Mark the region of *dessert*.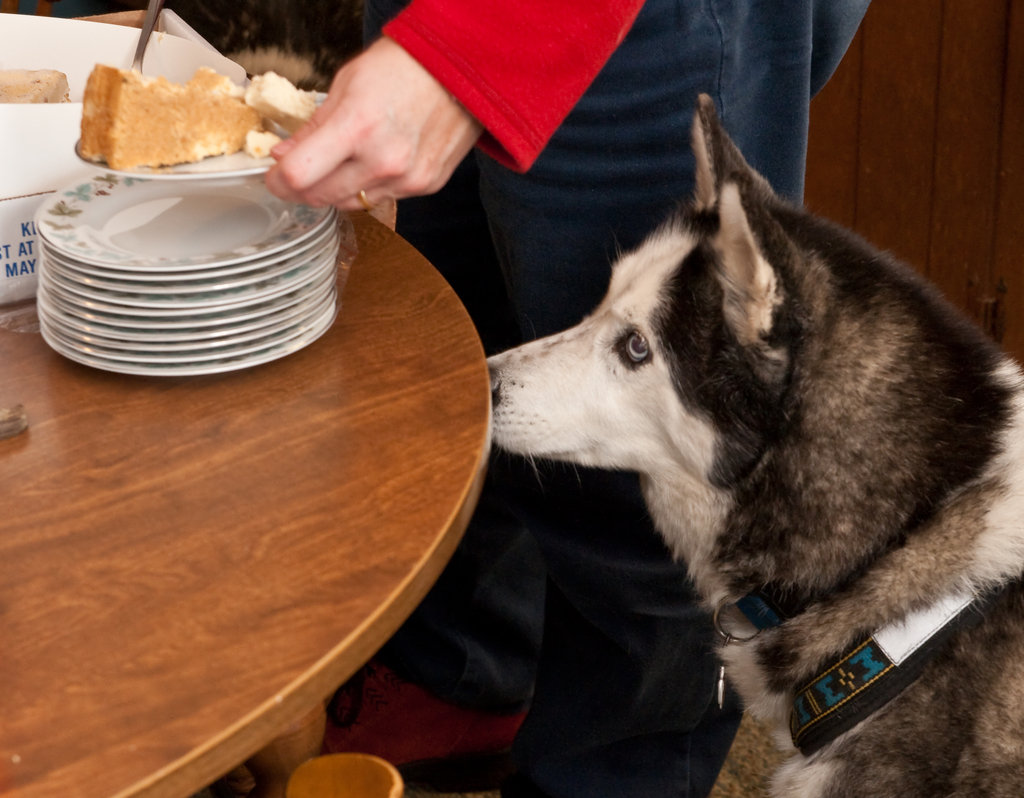
Region: 55,41,319,162.
